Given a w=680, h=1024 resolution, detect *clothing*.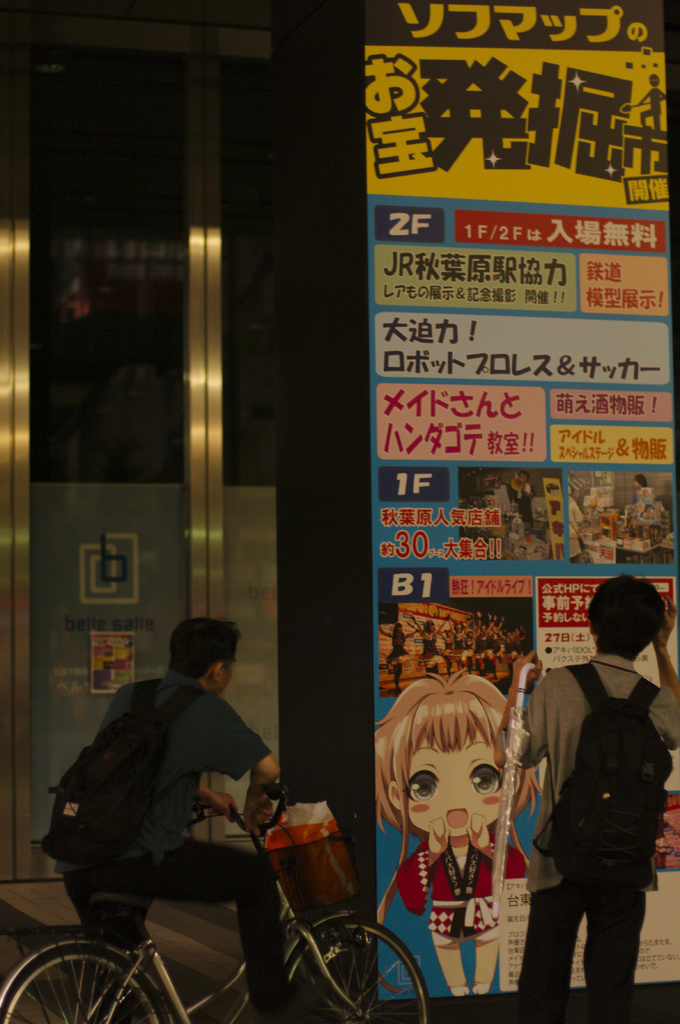
l=569, t=500, r=585, b=557.
